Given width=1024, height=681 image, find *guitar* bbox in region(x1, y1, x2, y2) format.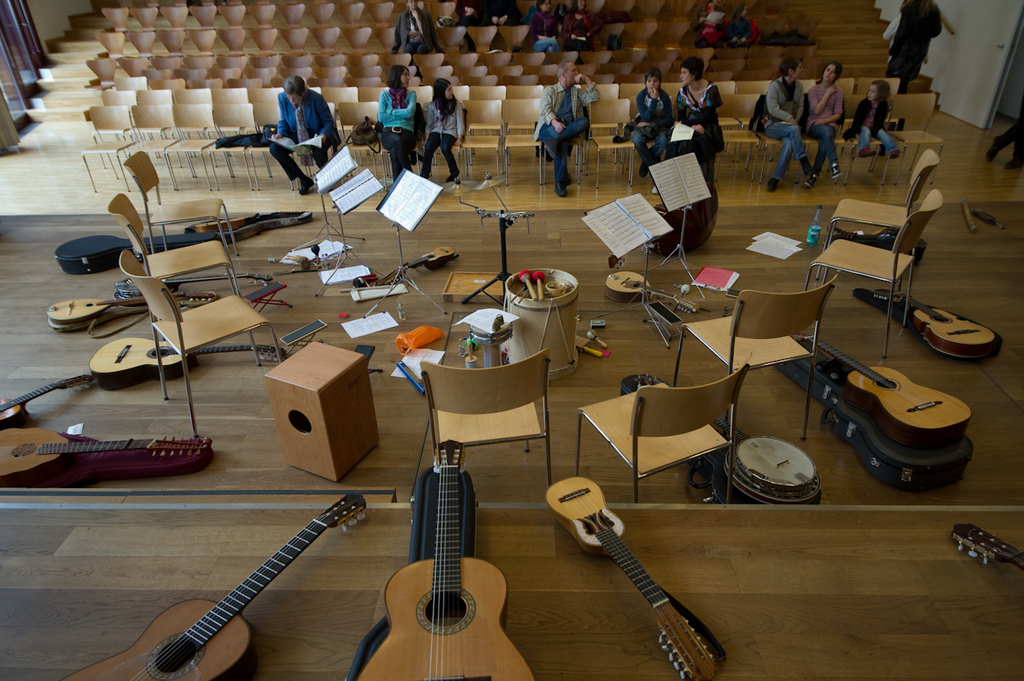
region(56, 492, 370, 680).
